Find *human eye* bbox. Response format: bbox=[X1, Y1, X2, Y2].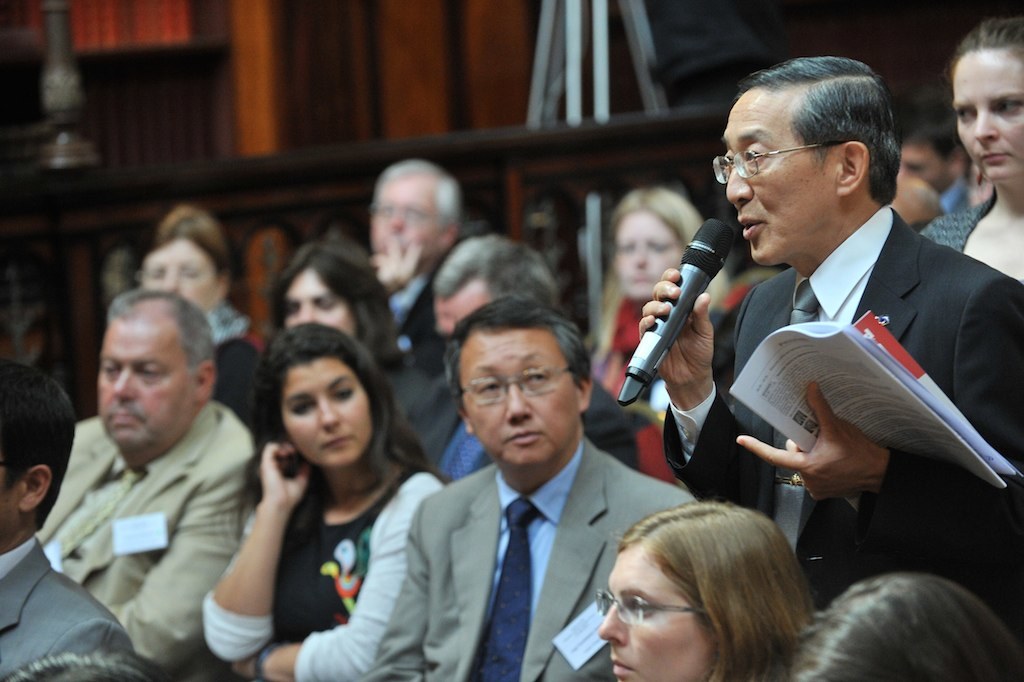
bbox=[618, 237, 638, 252].
